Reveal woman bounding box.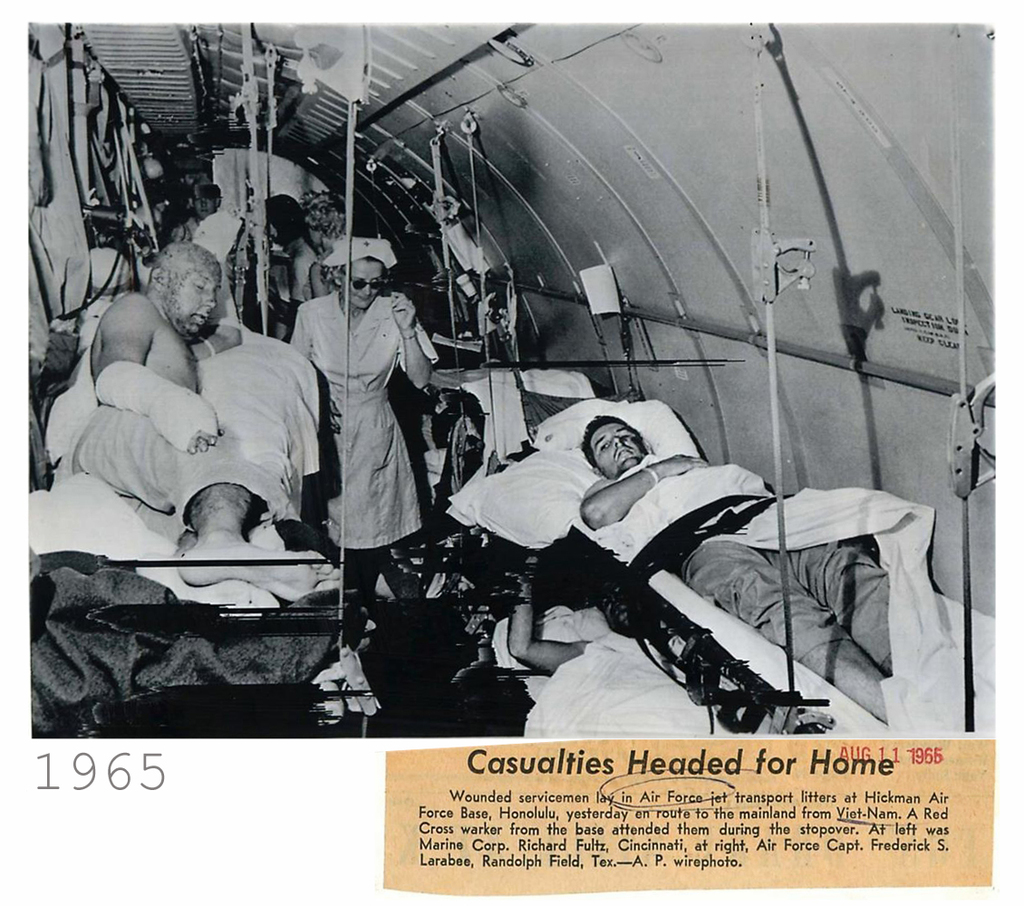
Revealed: select_region(260, 192, 331, 349).
